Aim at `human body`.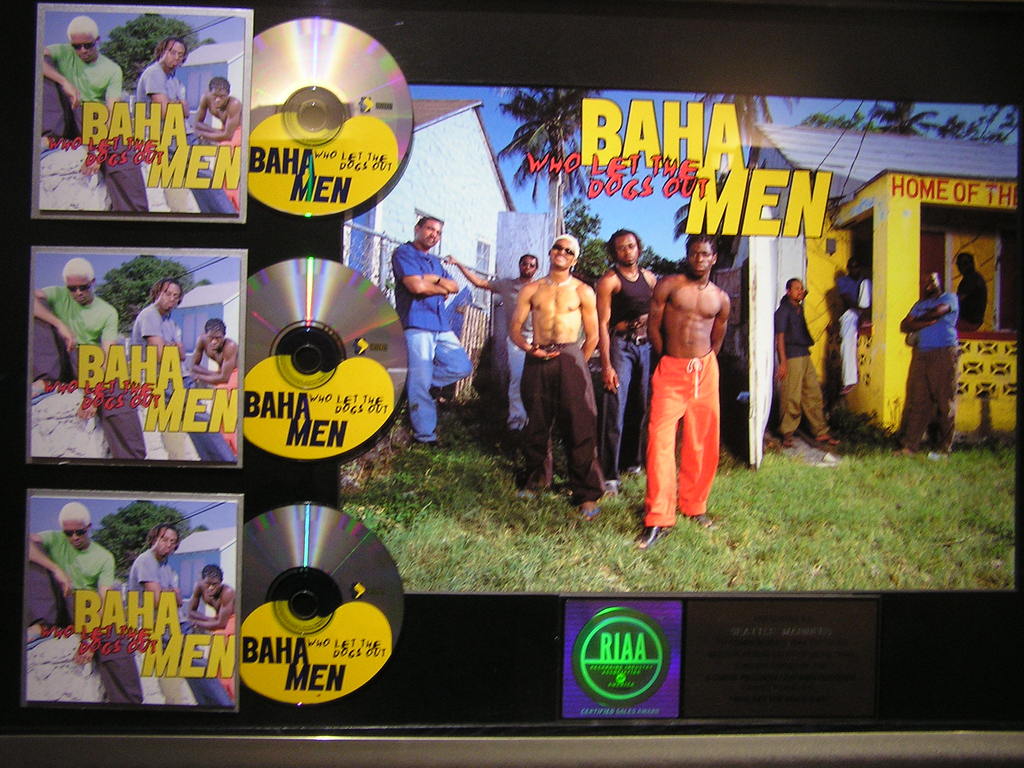
Aimed at (left=841, top=297, right=855, bottom=396).
